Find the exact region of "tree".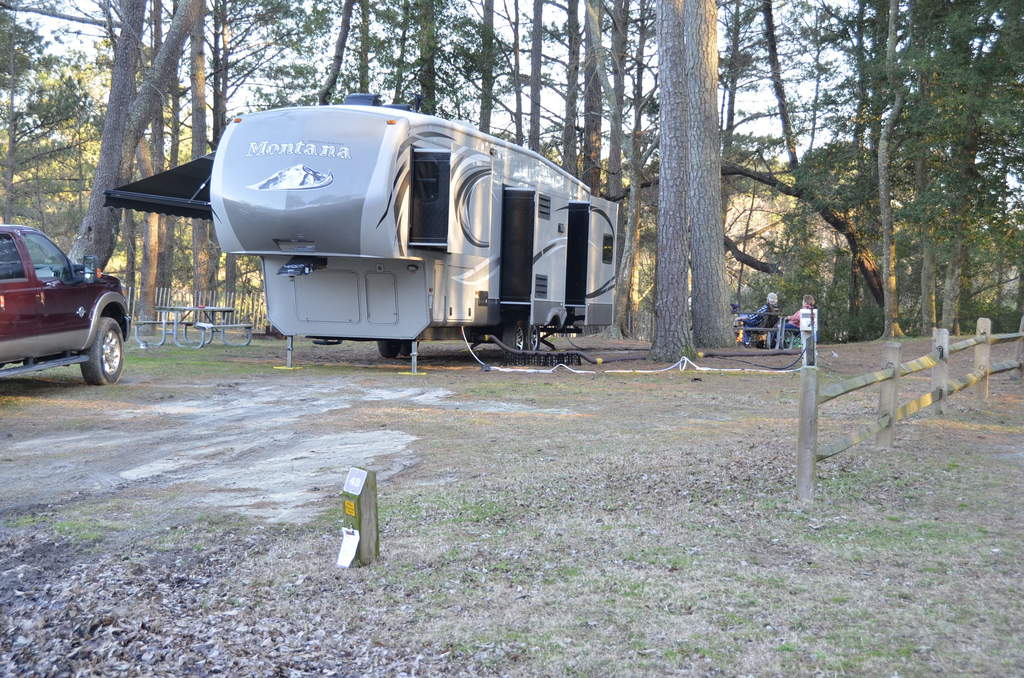
Exact region: <region>371, 0, 444, 124</region>.
